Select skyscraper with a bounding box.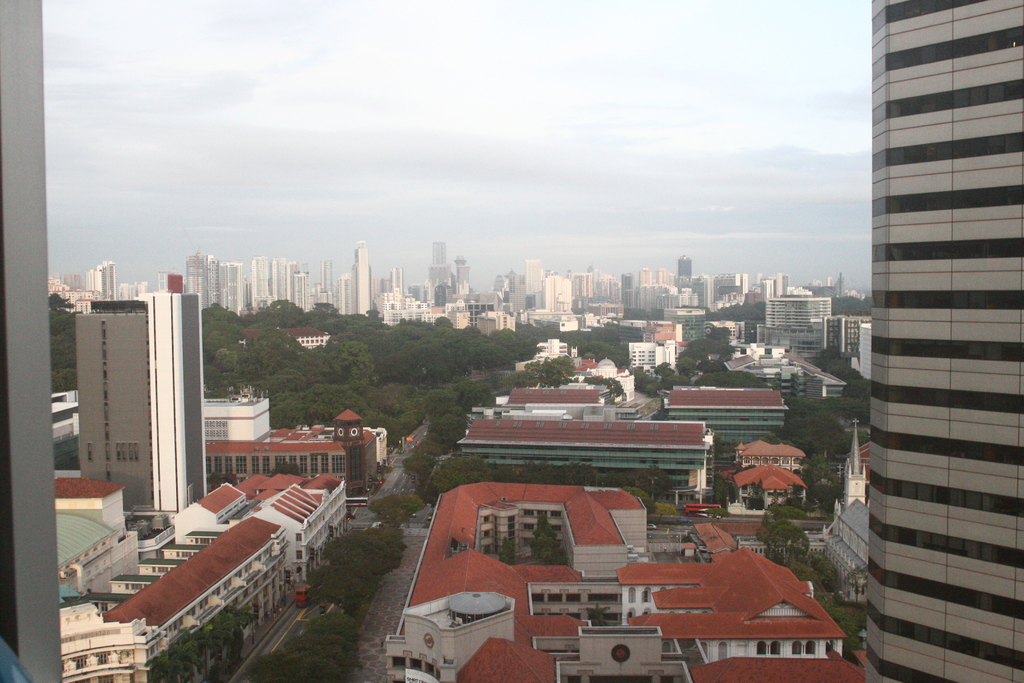
93,259,113,302.
